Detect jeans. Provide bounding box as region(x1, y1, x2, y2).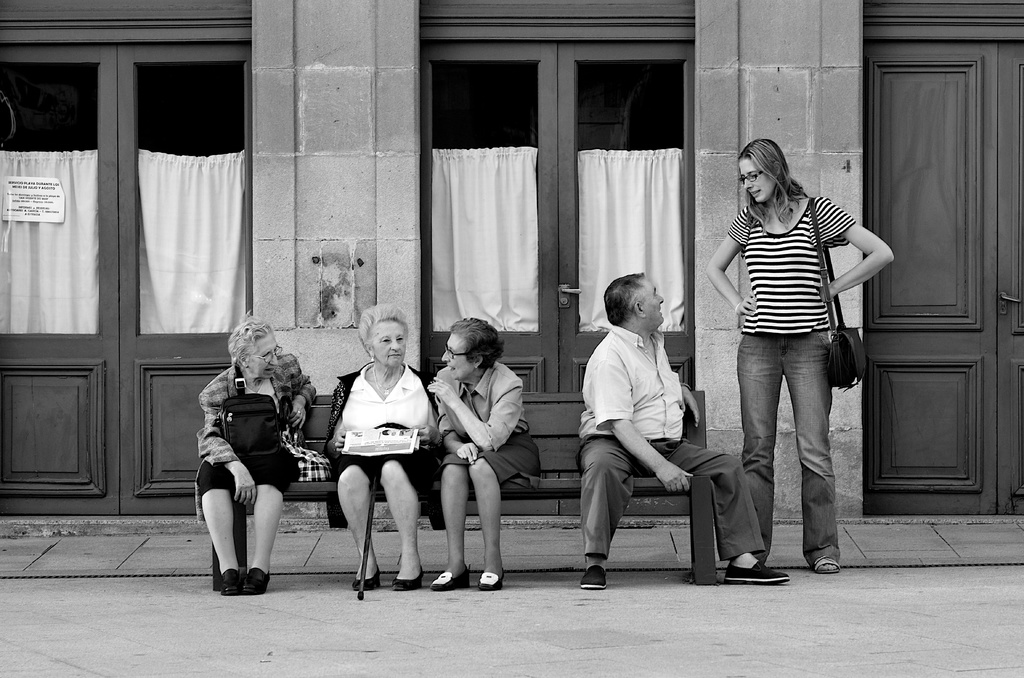
region(740, 327, 845, 561).
